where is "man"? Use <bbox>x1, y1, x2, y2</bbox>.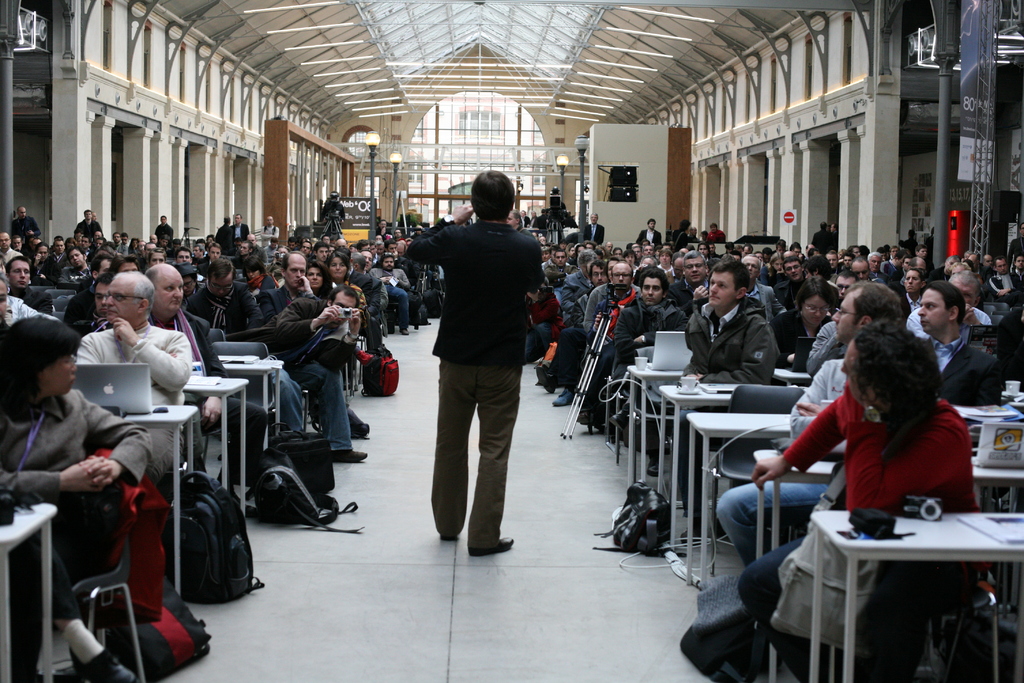
<bbox>187, 260, 260, 336</bbox>.
